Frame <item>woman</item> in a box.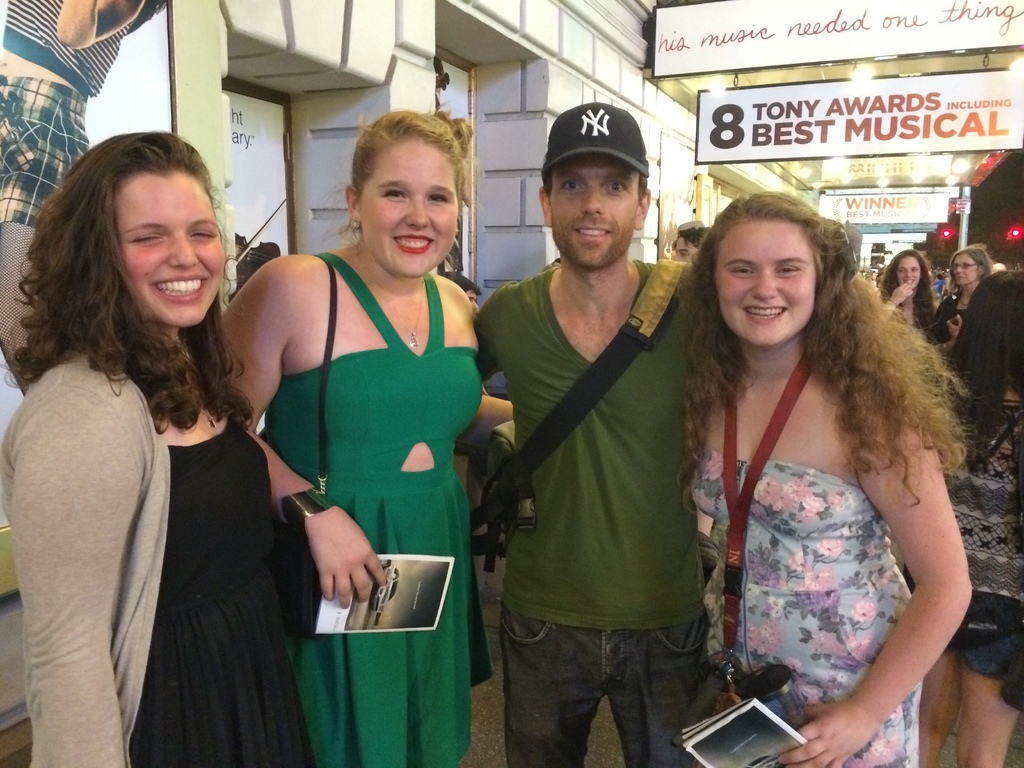
BBox(22, 132, 310, 767).
